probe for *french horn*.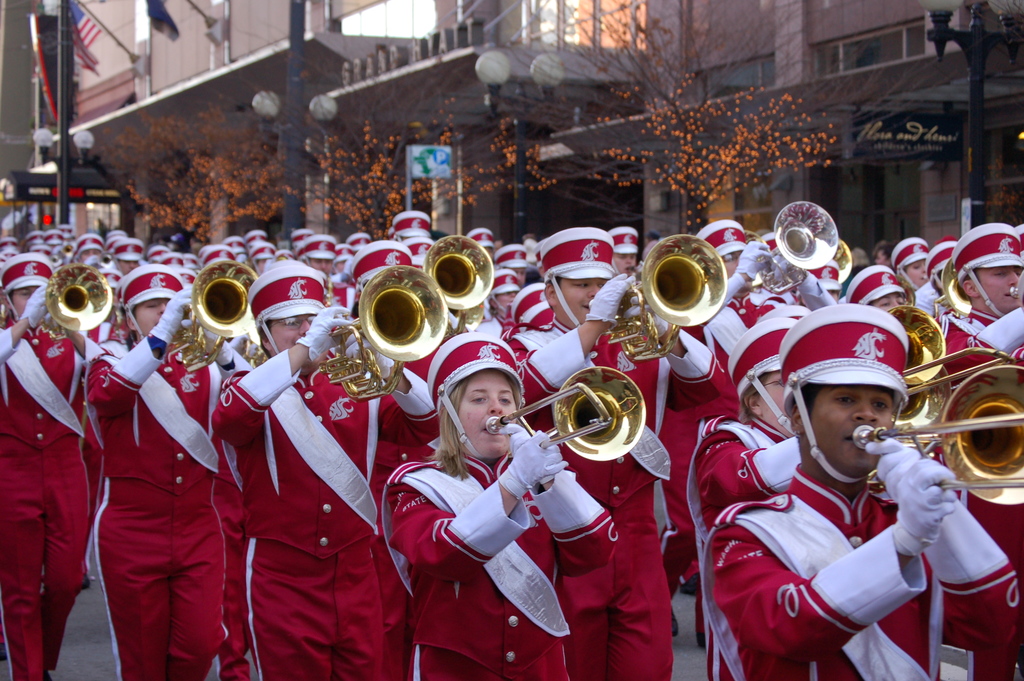
Probe result: crop(422, 227, 493, 343).
